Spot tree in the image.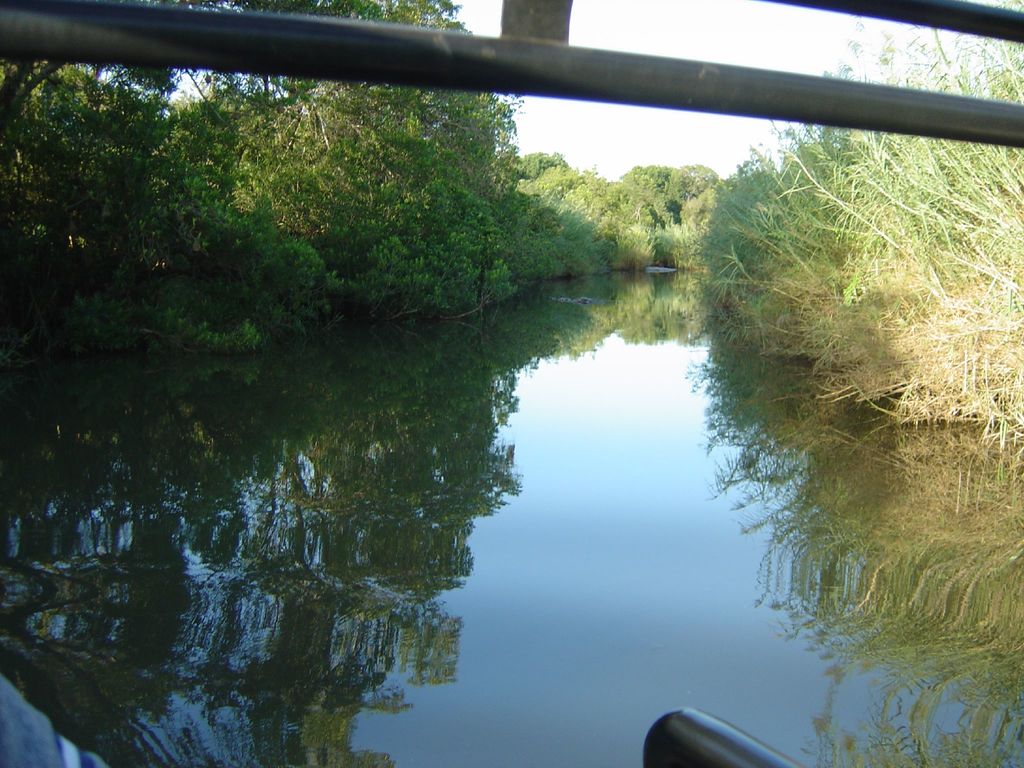
tree found at left=614, top=157, right=690, bottom=237.
